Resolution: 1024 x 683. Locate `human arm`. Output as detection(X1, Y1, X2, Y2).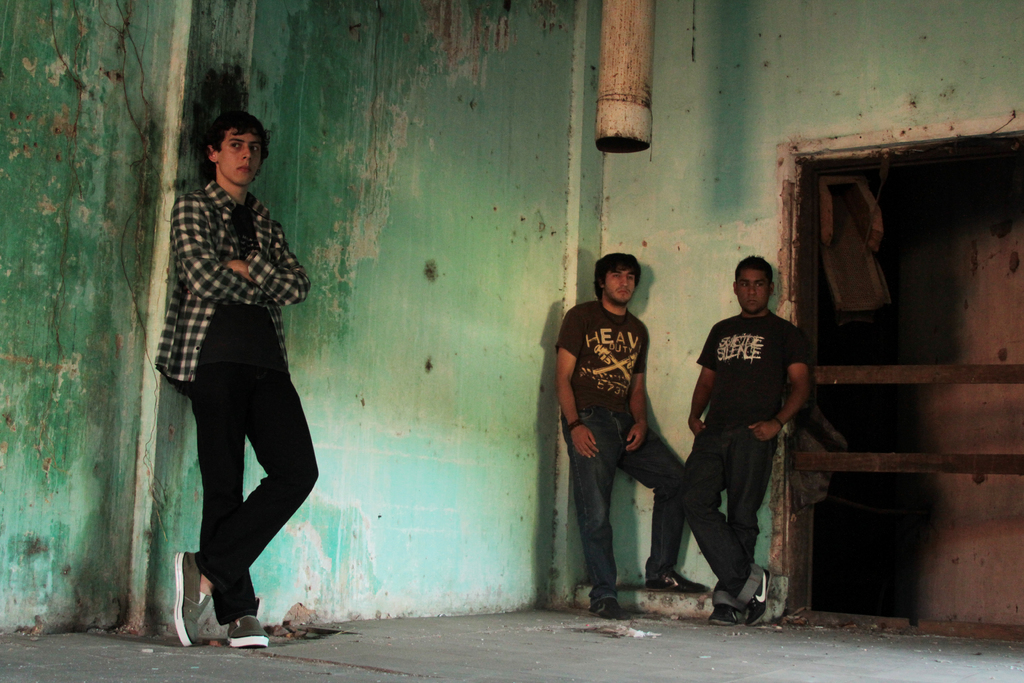
detection(764, 335, 824, 457).
